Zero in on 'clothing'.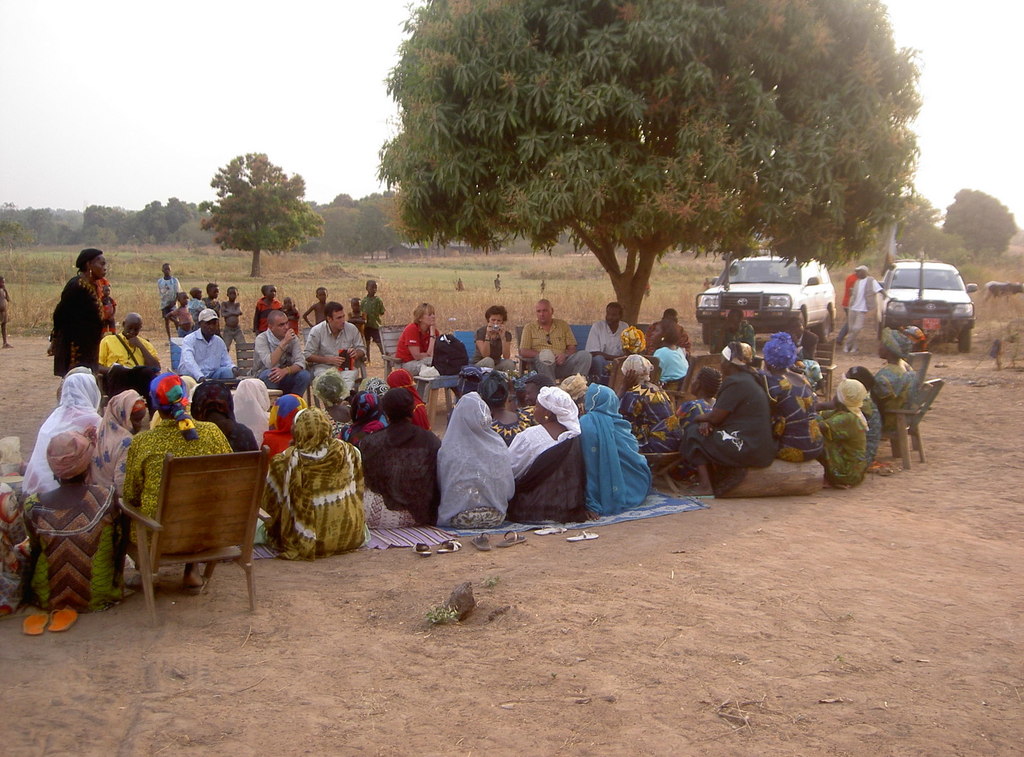
Zeroed in: (left=712, top=321, right=756, bottom=354).
